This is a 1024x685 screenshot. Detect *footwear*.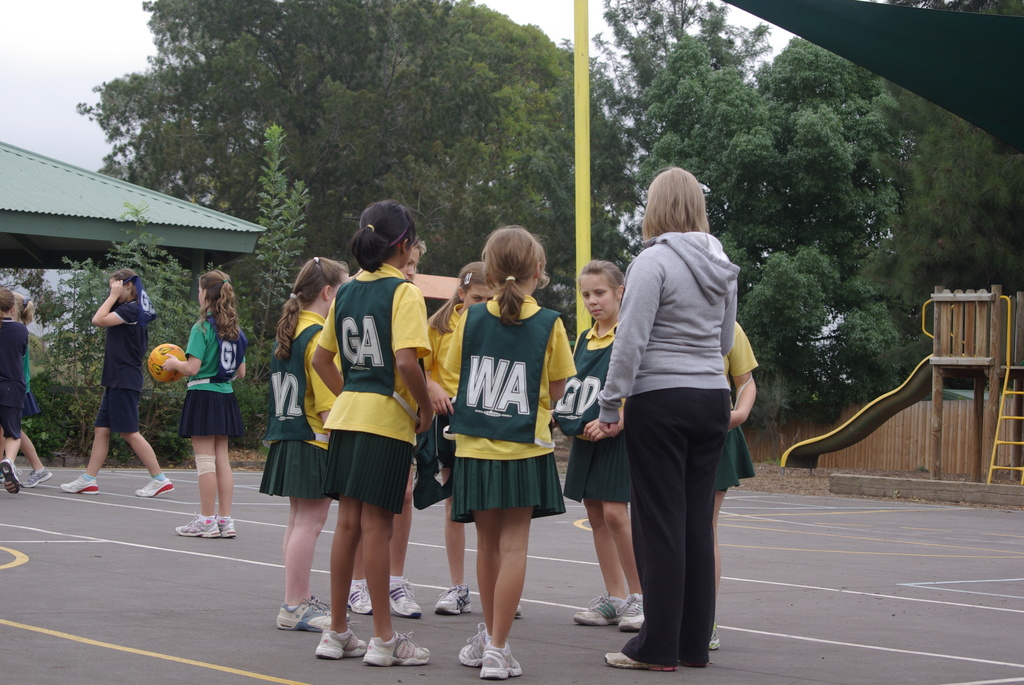
bbox(134, 476, 174, 496).
